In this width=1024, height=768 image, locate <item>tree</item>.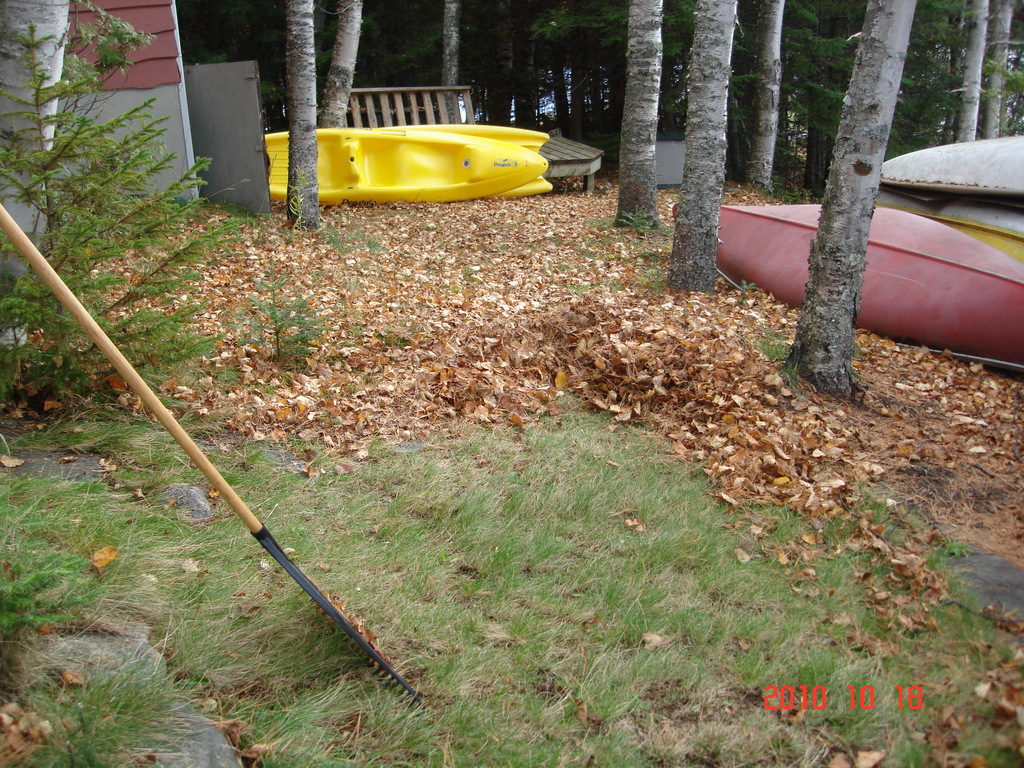
Bounding box: 913,1,1023,150.
